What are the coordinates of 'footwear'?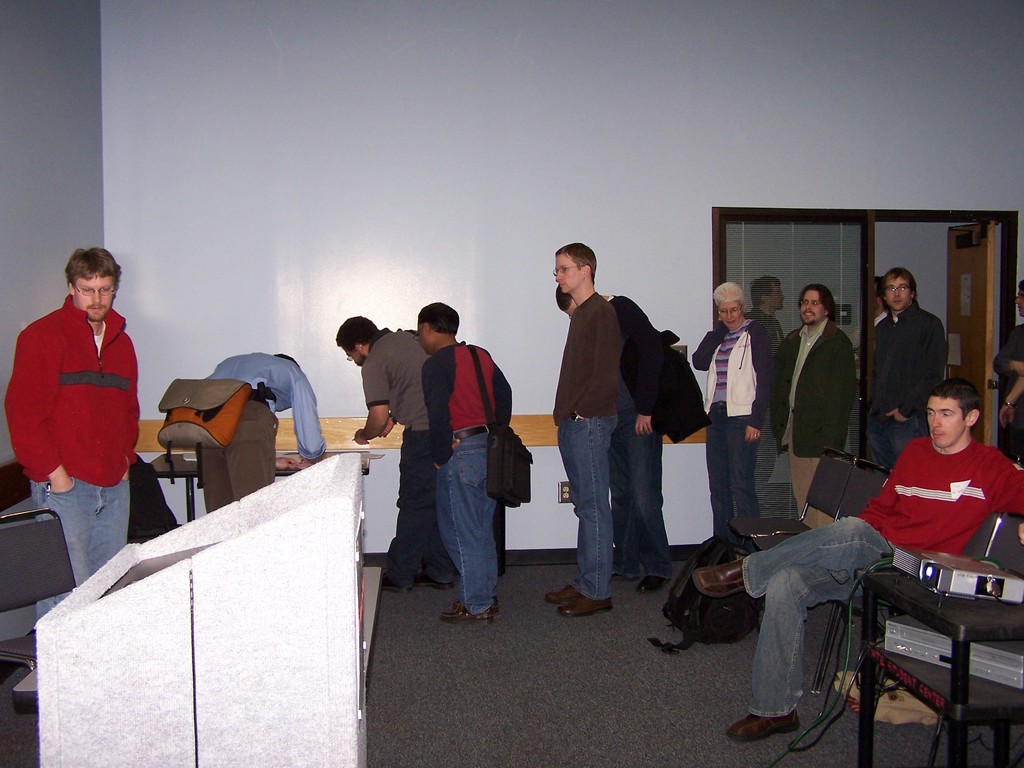
[x1=638, y1=573, x2=670, y2=591].
